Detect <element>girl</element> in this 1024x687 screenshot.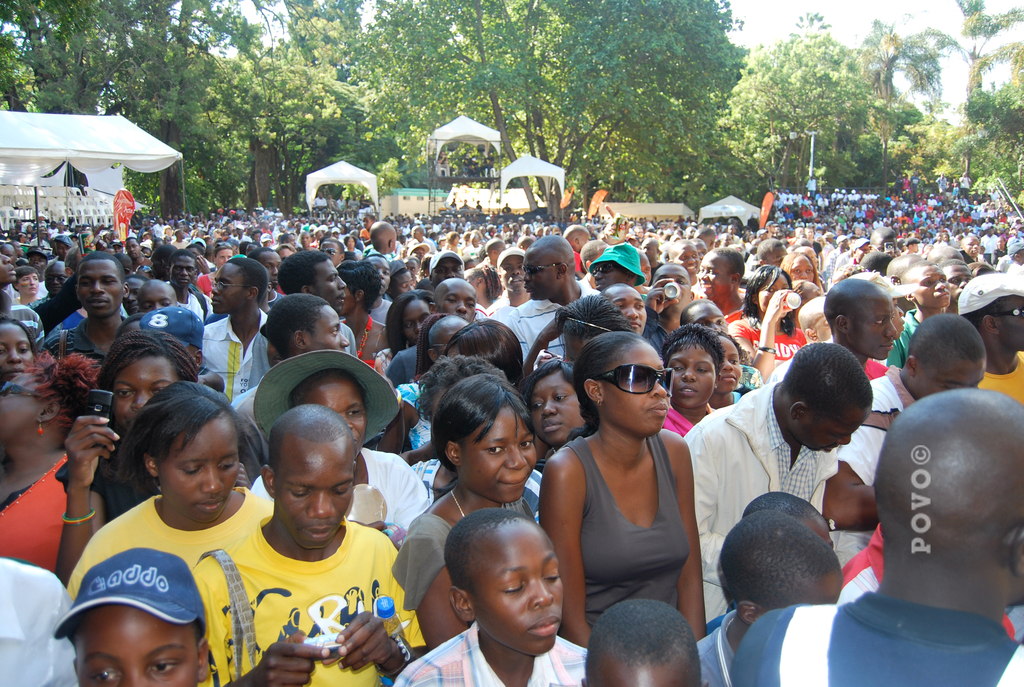
Detection: (x1=543, y1=336, x2=705, y2=655).
